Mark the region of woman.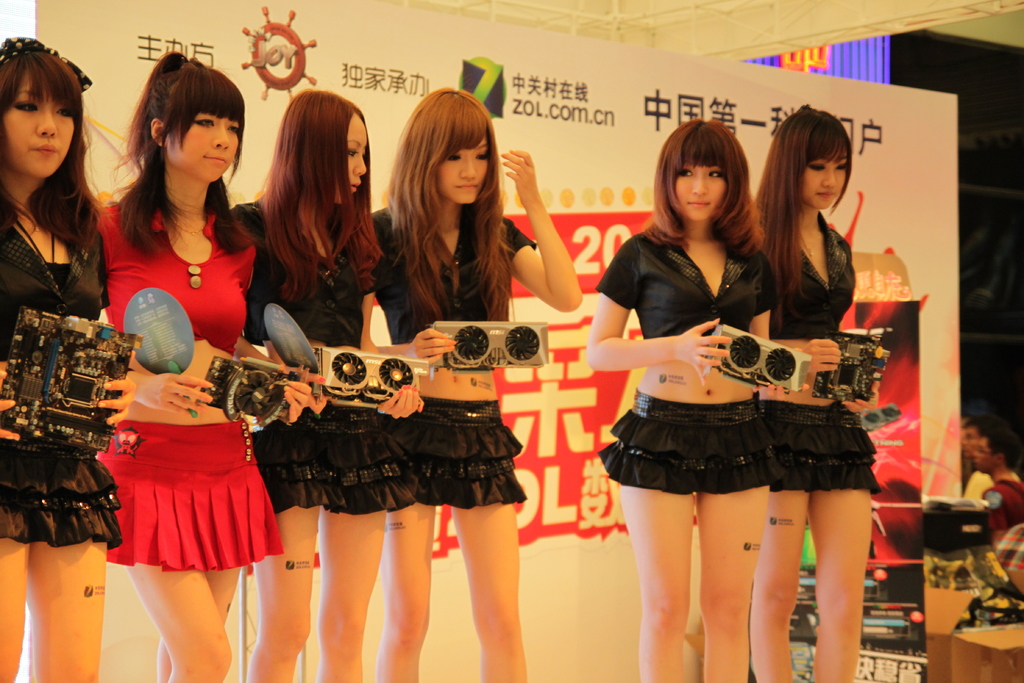
Region: crop(372, 83, 583, 682).
